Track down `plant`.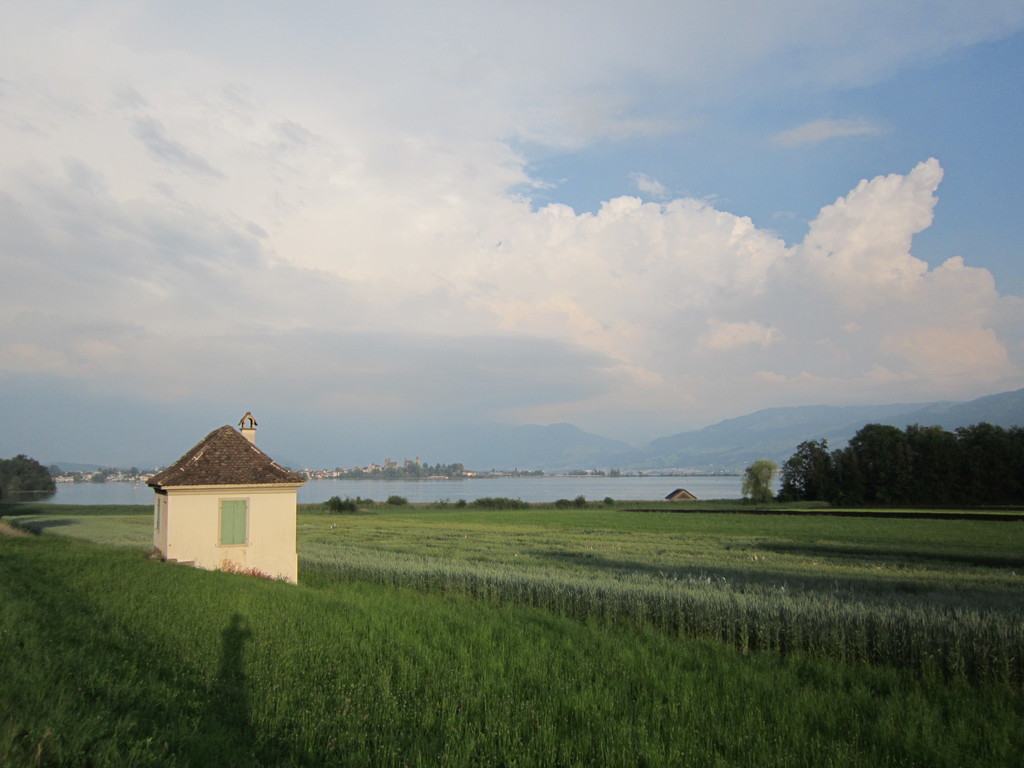
Tracked to bbox=(426, 497, 449, 512).
